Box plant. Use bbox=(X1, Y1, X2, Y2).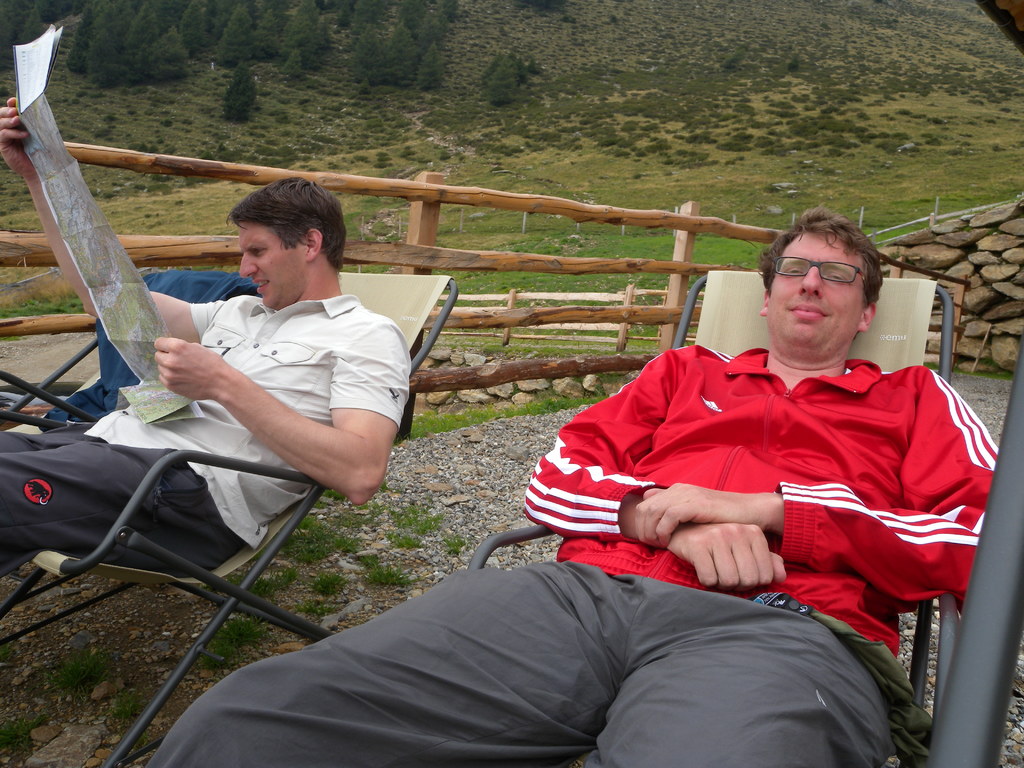
bbox=(44, 643, 128, 712).
